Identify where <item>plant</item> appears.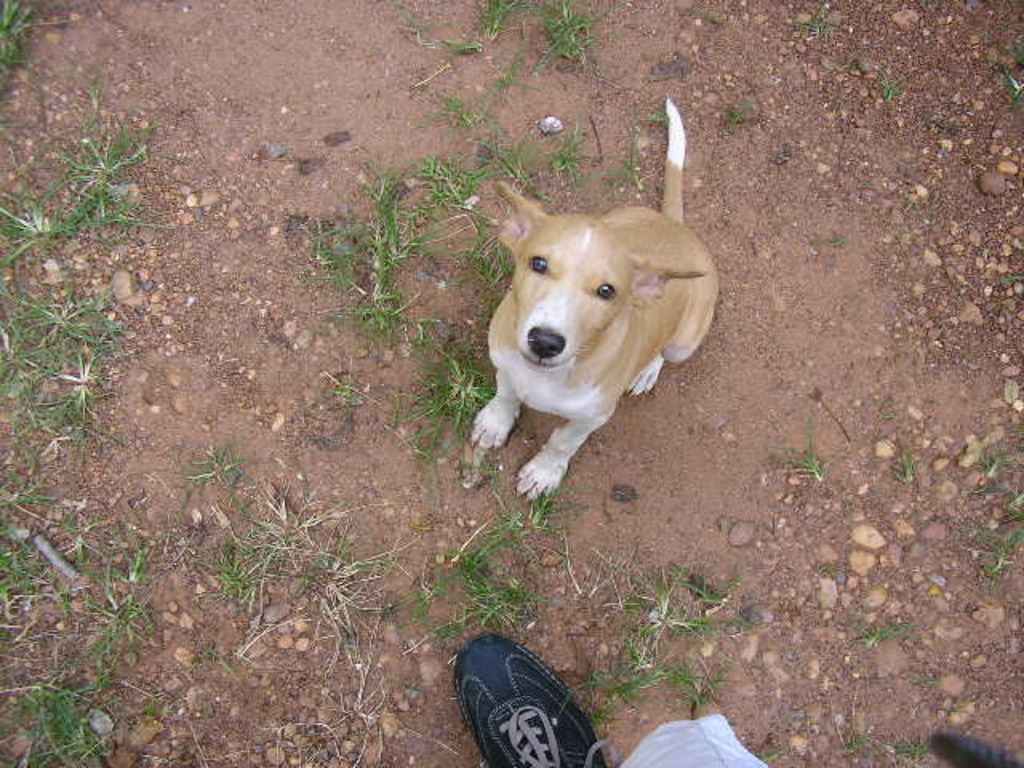
Appears at crop(397, 346, 498, 472).
